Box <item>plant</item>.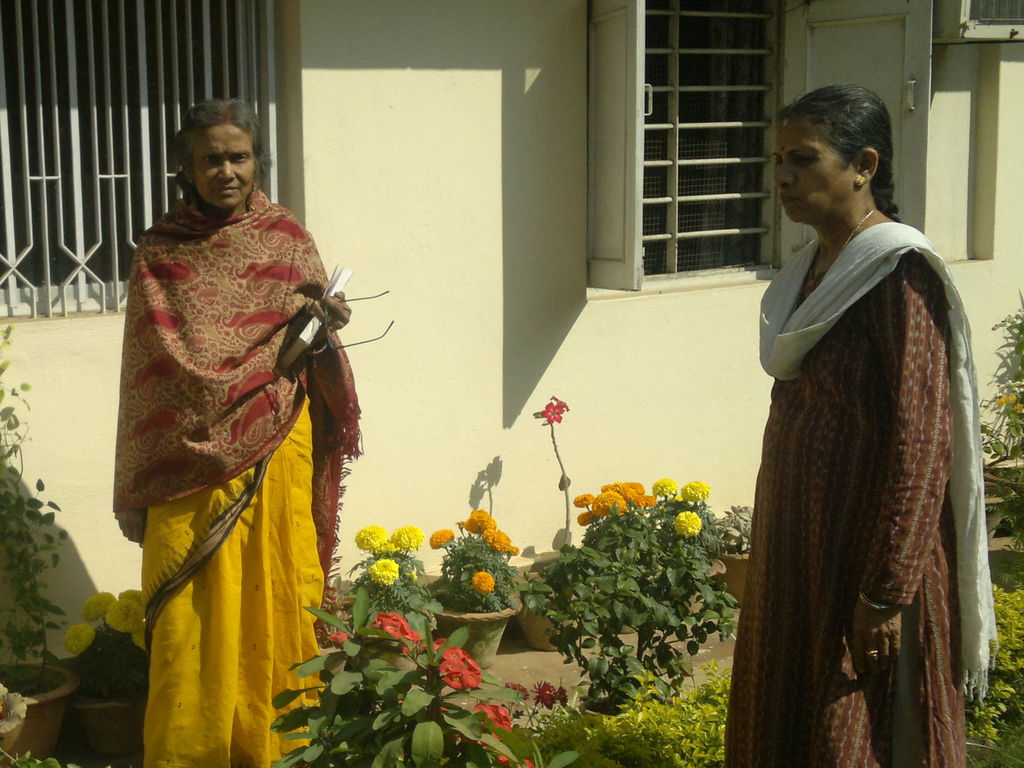
534 392 581 574.
